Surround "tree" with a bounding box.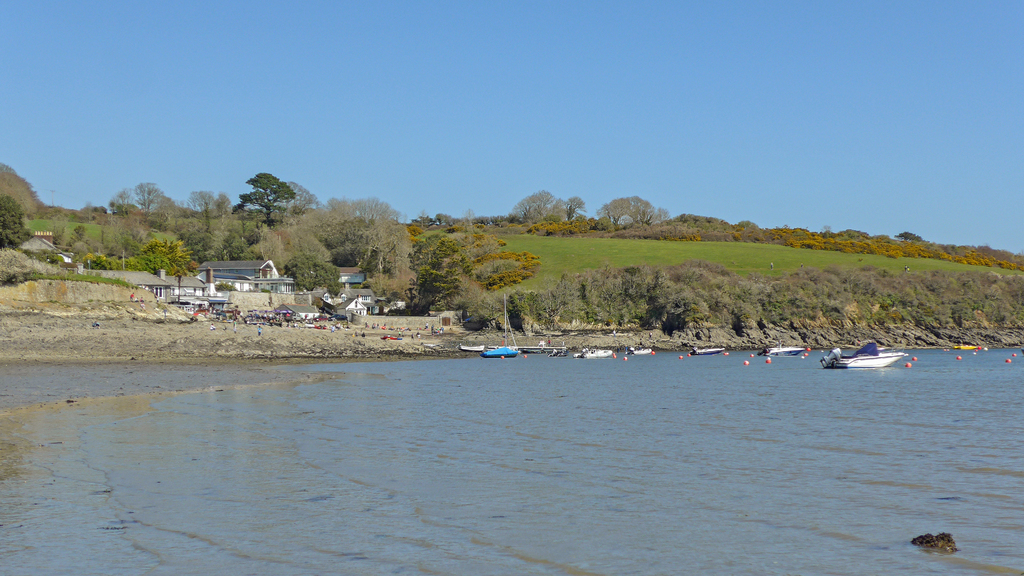
locate(239, 171, 314, 225).
